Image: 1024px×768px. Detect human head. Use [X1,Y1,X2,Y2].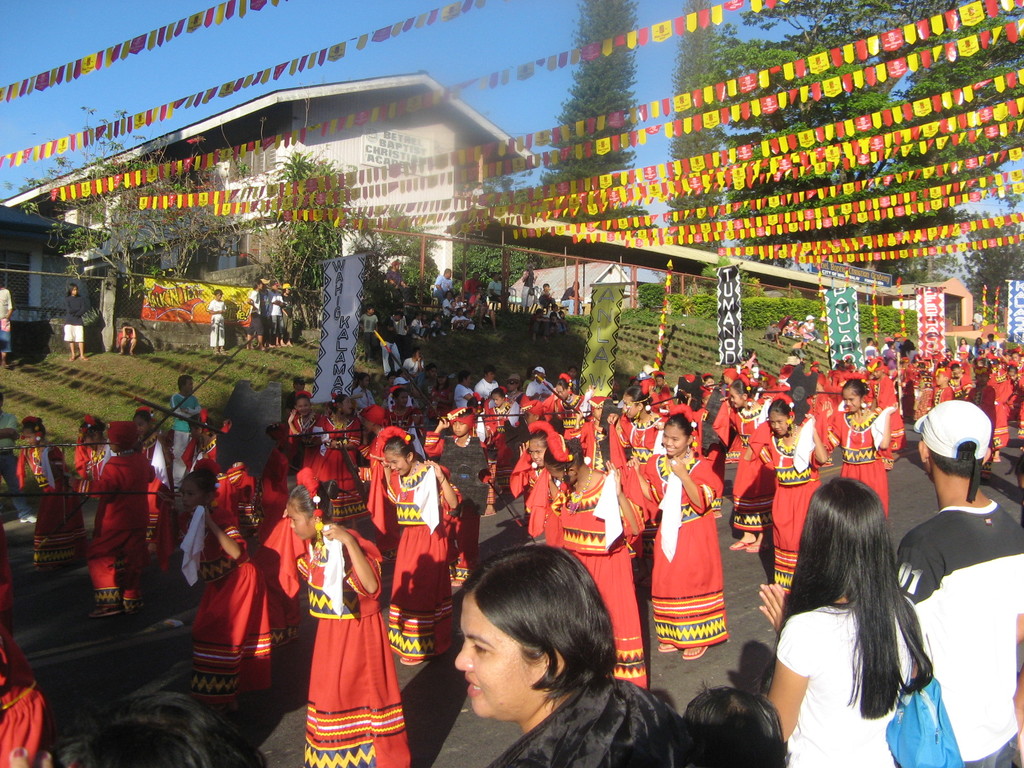
[426,362,436,376].
